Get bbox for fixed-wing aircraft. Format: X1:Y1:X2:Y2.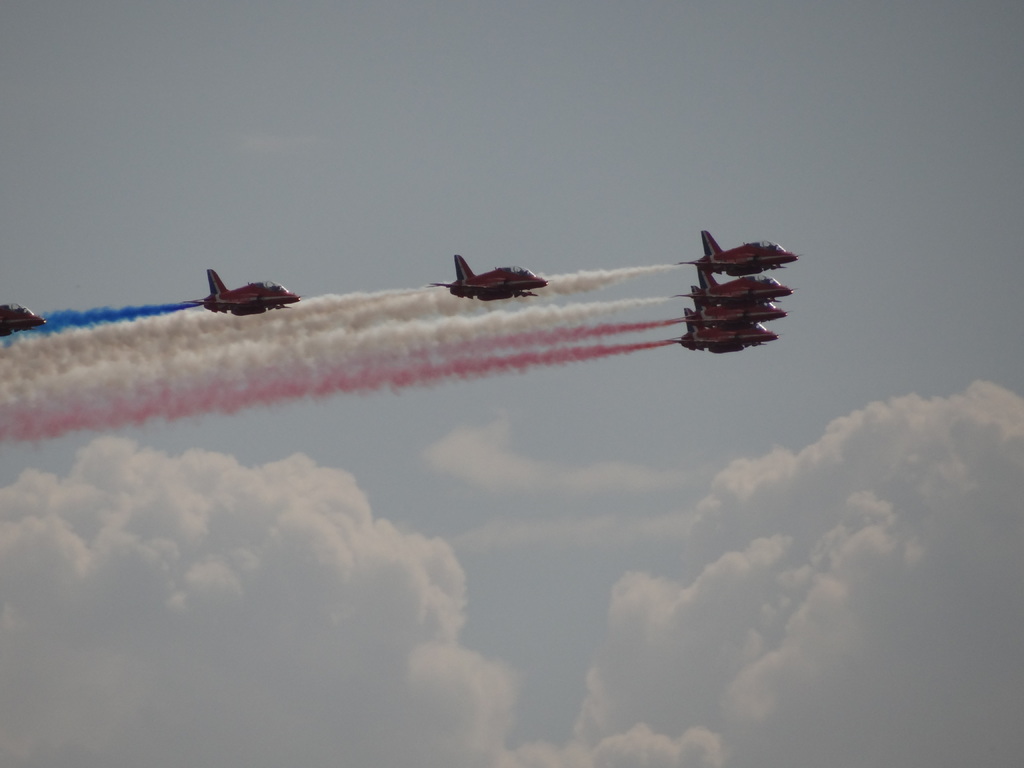
674:229:803:273.
